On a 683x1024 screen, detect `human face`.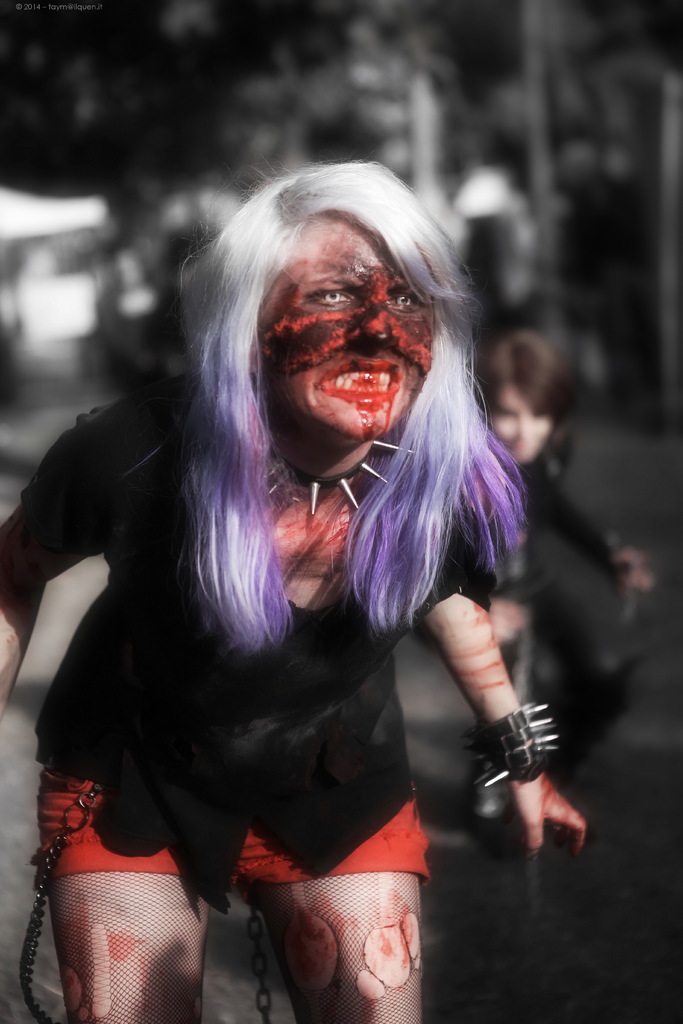
[270, 207, 431, 438].
